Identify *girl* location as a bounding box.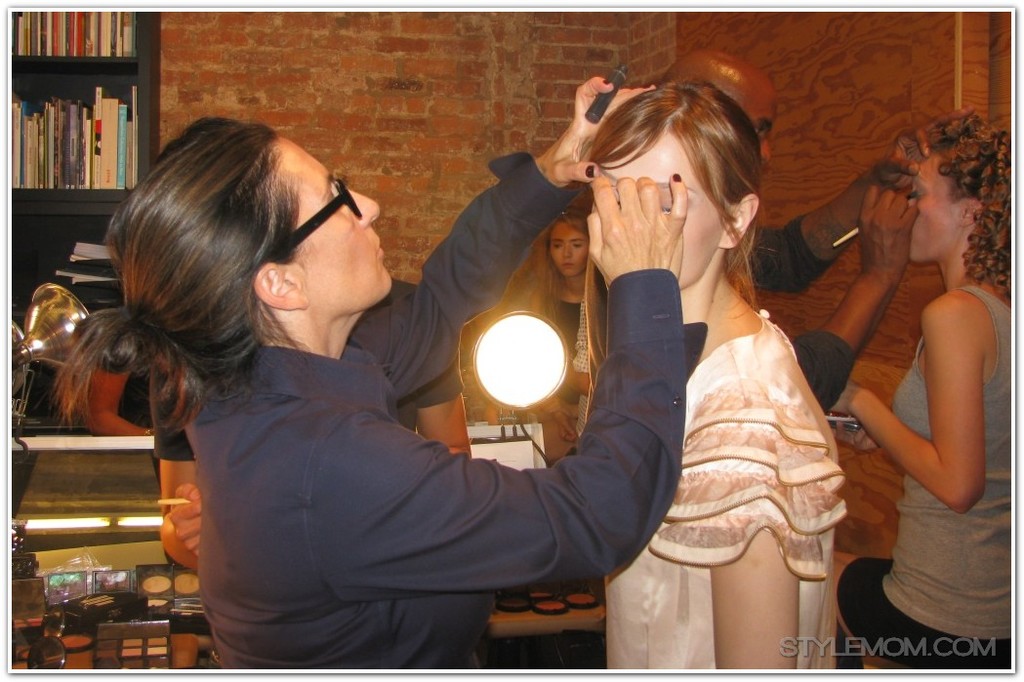
{"x1": 585, "y1": 77, "x2": 843, "y2": 668}.
